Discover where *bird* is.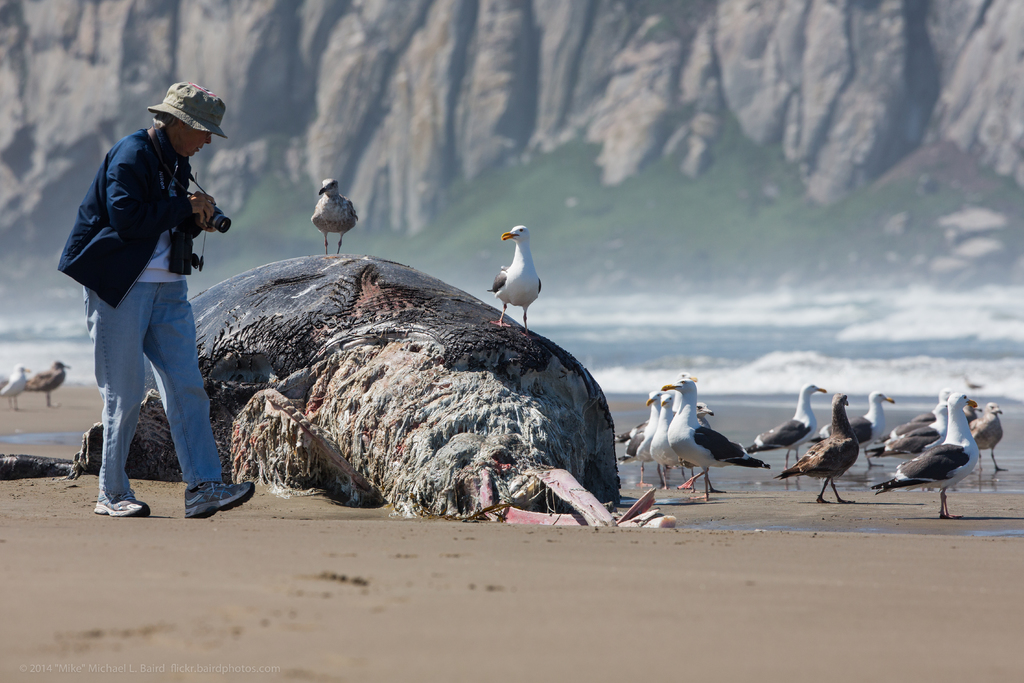
Discovered at [486,222,556,321].
